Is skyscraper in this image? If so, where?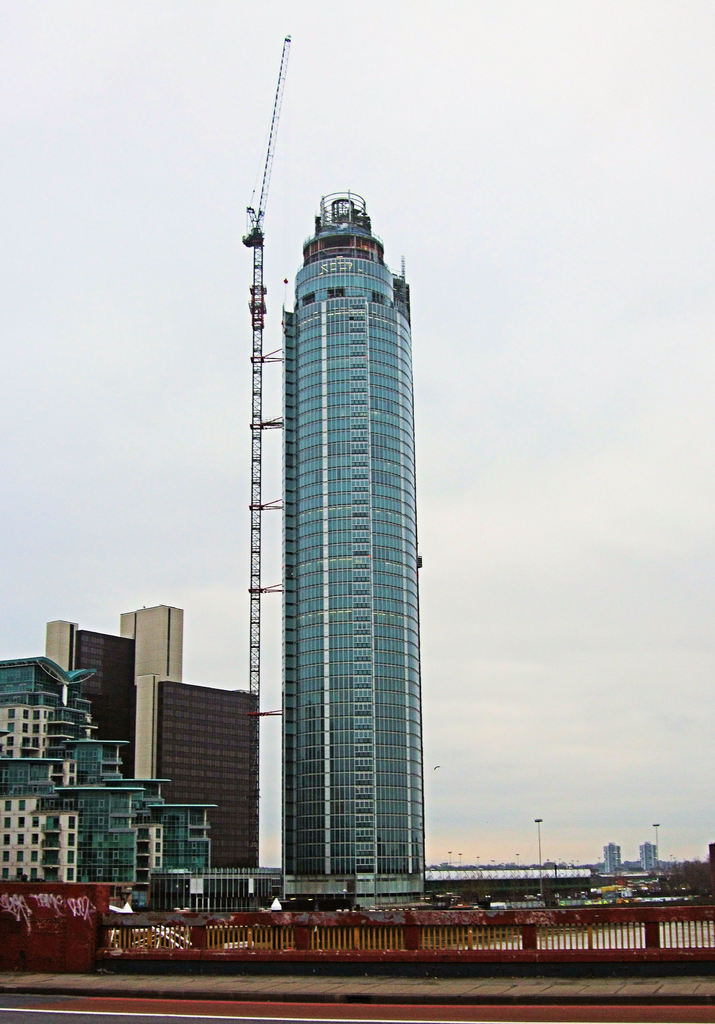
Yes, at bbox(2, 645, 279, 918).
